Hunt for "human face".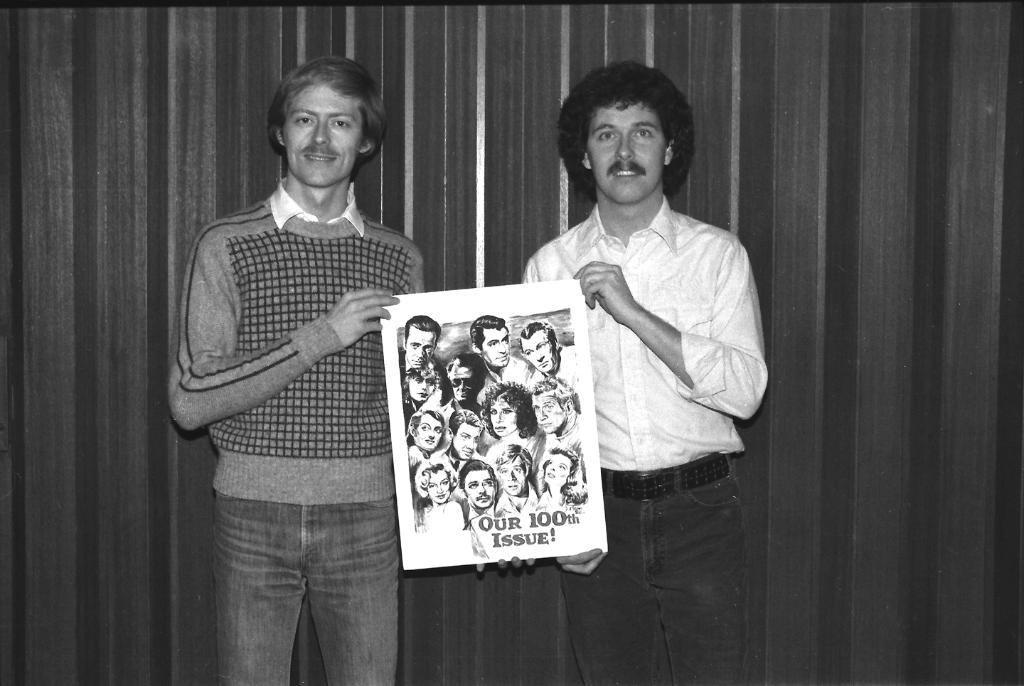
Hunted down at locate(284, 82, 363, 187).
